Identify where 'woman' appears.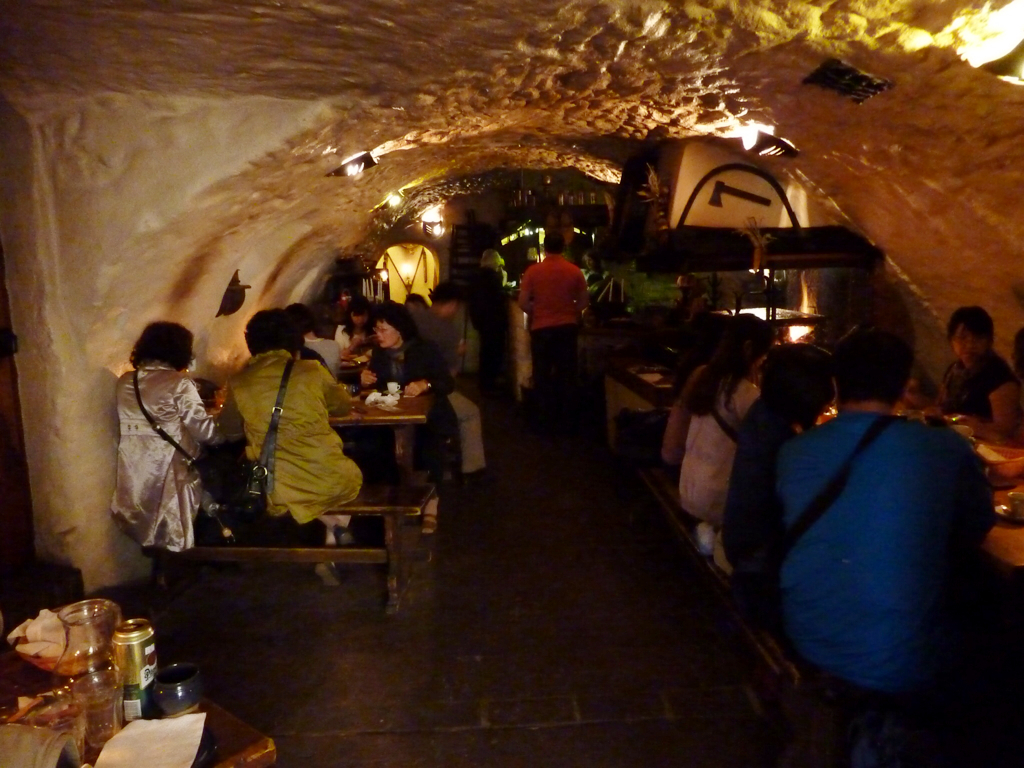
Appears at l=717, t=340, r=831, b=608.
